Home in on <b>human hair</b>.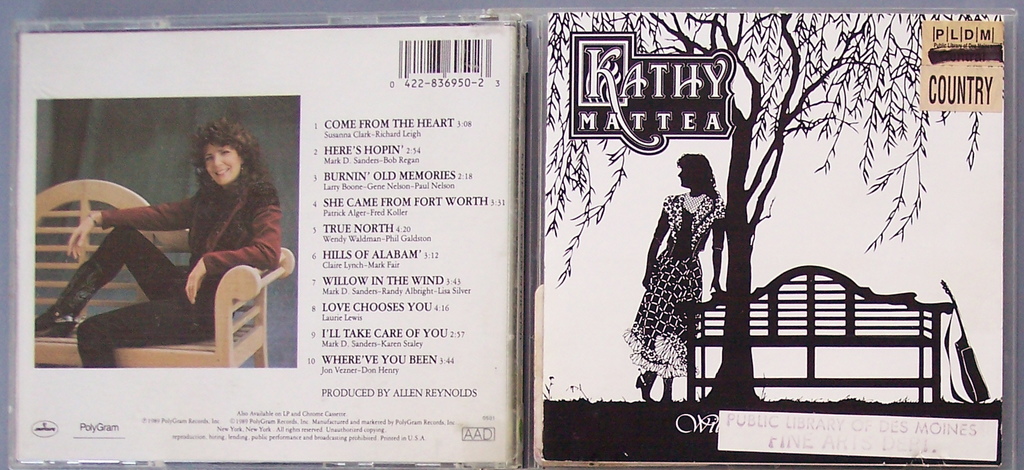
Homed in at box=[181, 117, 277, 205].
